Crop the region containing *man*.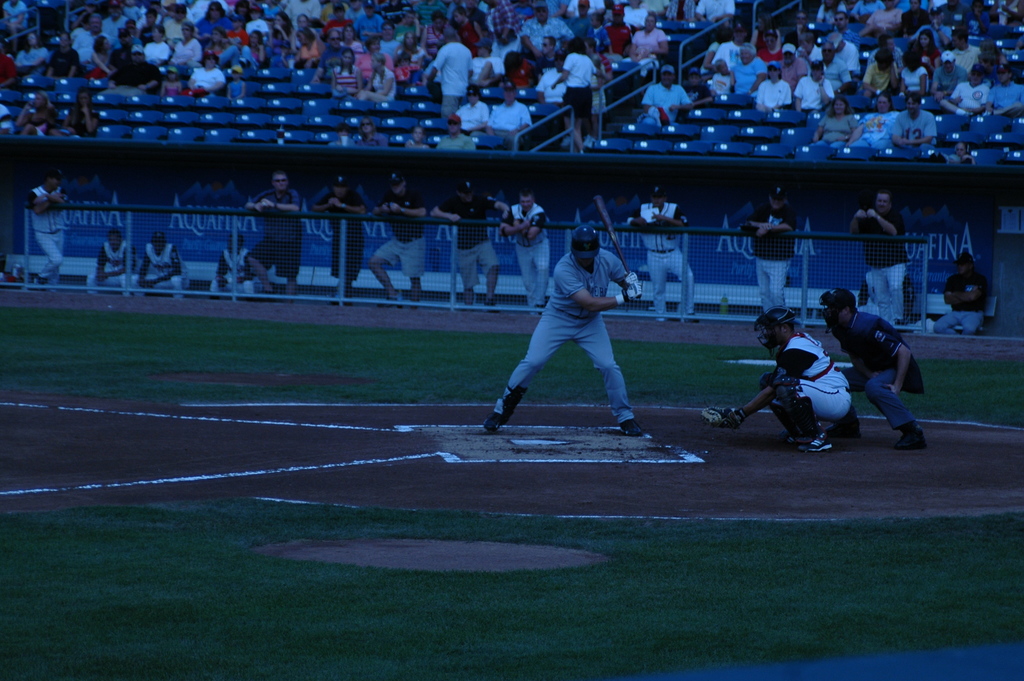
Crop region: rect(703, 306, 861, 459).
